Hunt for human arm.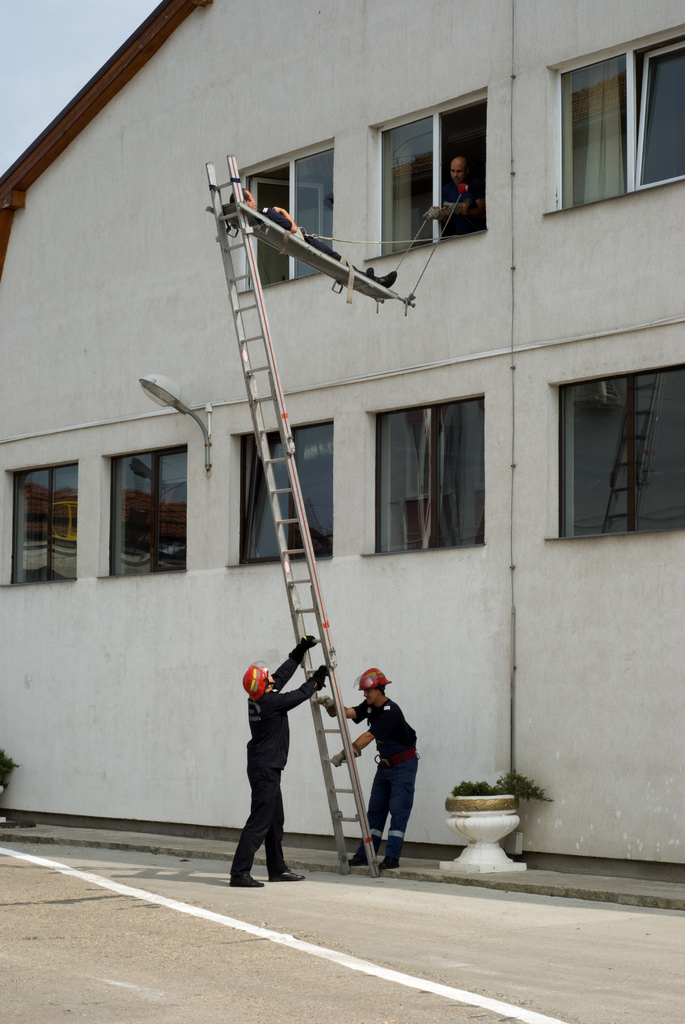
Hunted down at 272:633:316:687.
